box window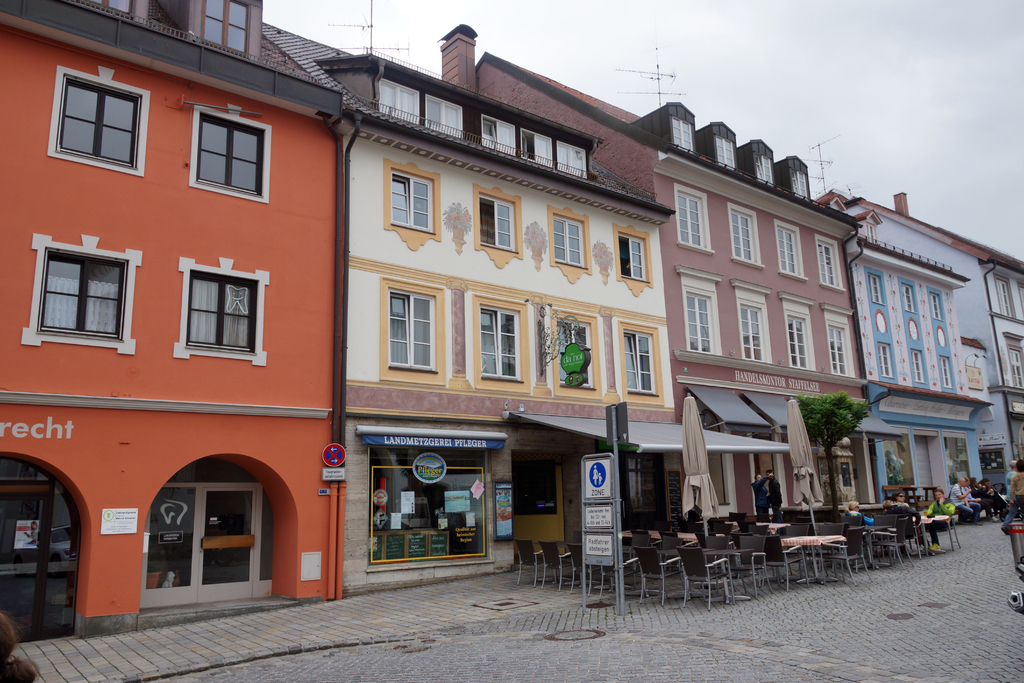
{"x1": 771, "y1": 216, "x2": 810, "y2": 282}
